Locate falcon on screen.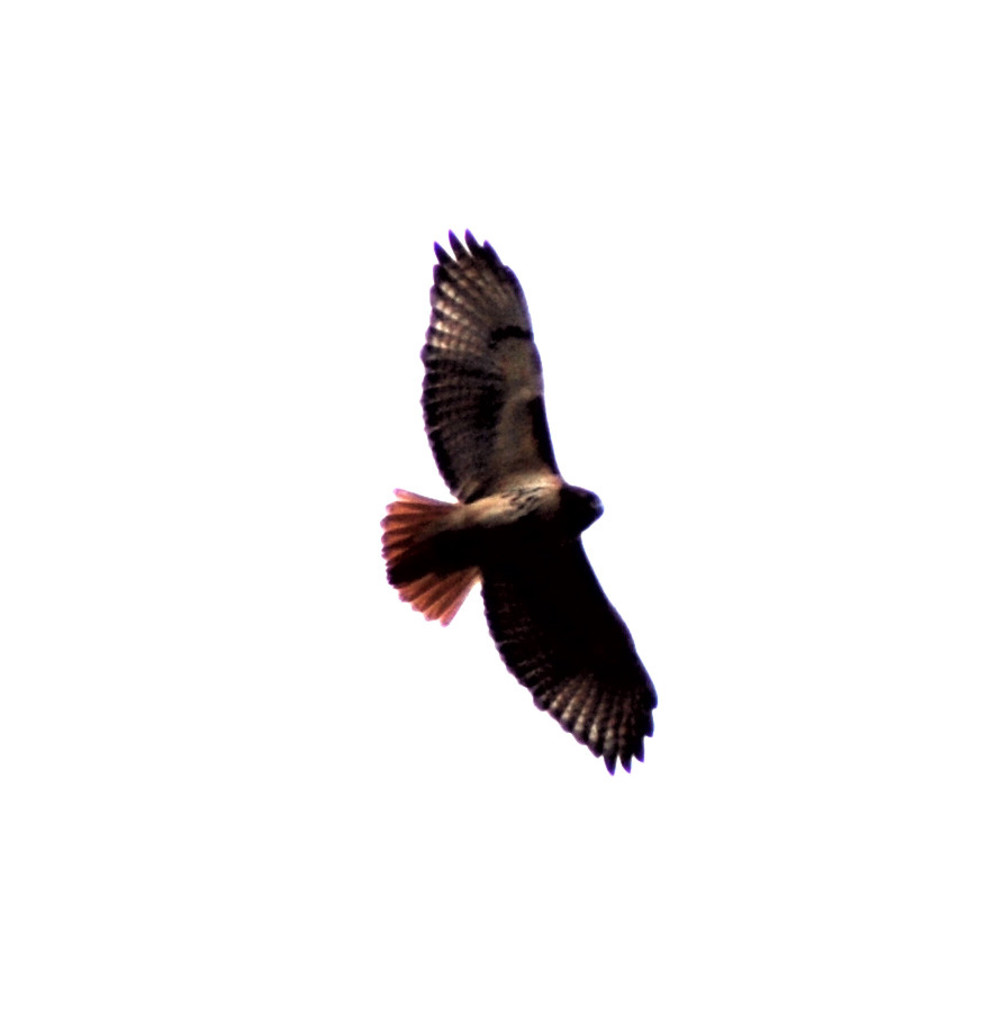
On screen at 374:228:672:798.
